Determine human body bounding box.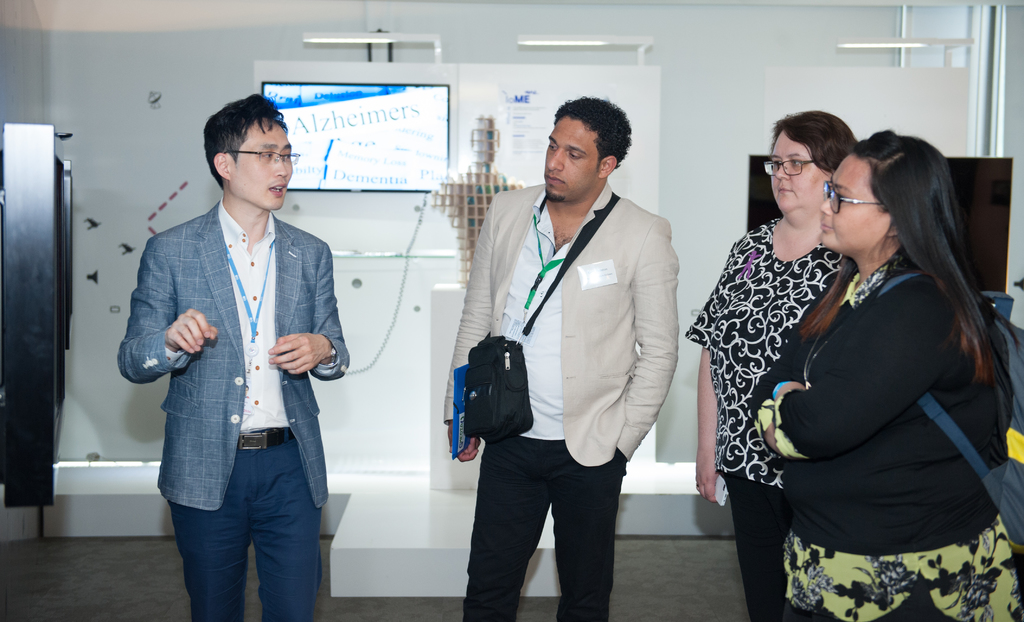
Determined: box(440, 183, 678, 621).
